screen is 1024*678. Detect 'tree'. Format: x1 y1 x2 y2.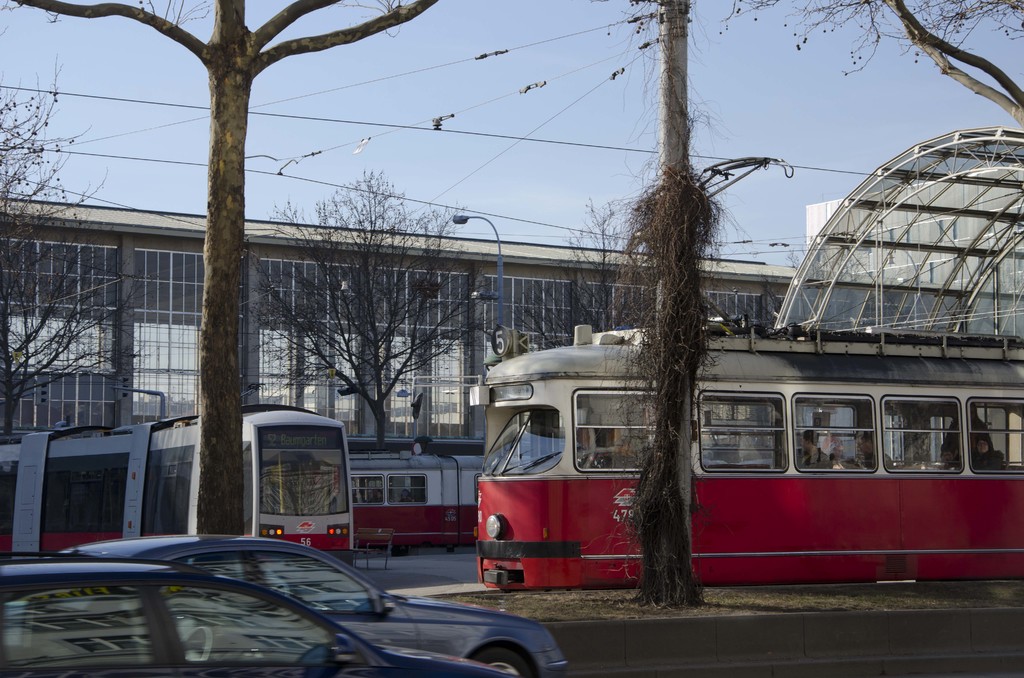
717 0 1023 141.
